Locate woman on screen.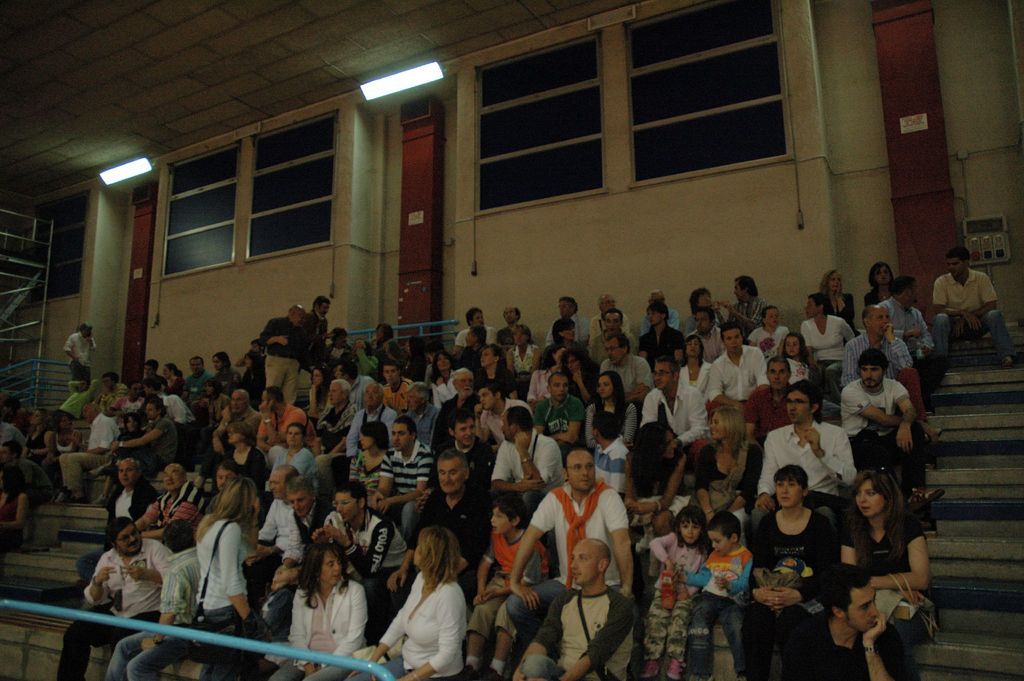
On screen at 375 514 470 680.
